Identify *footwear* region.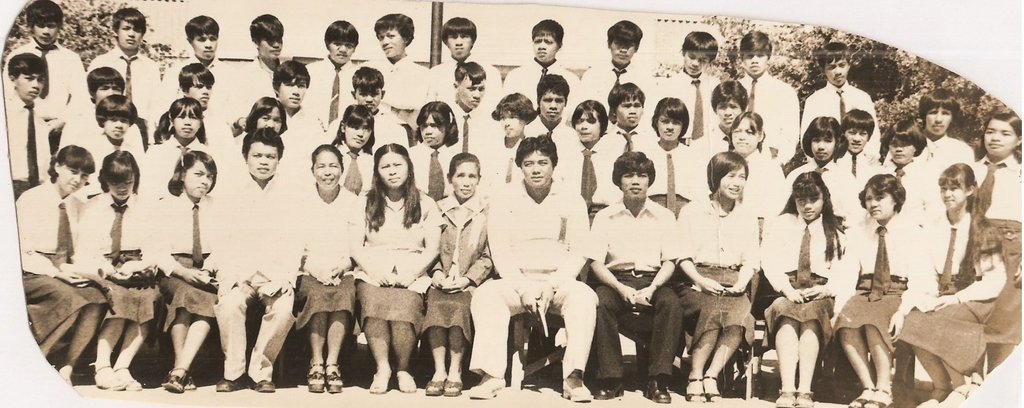
Region: left=796, top=390, right=817, bottom=404.
